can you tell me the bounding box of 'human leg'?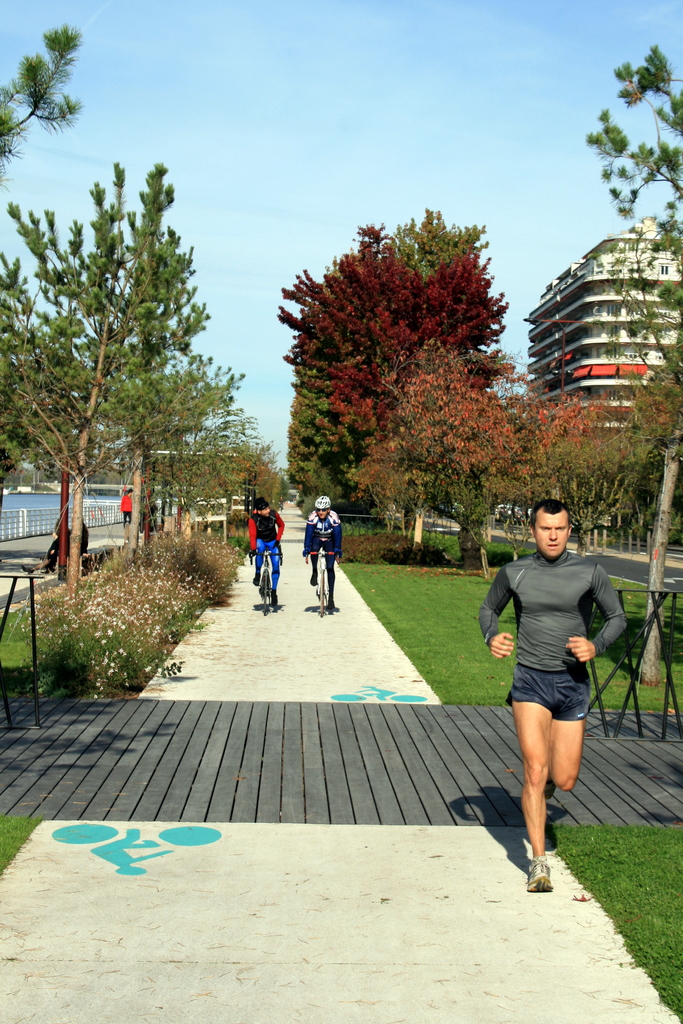
502, 666, 539, 890.
